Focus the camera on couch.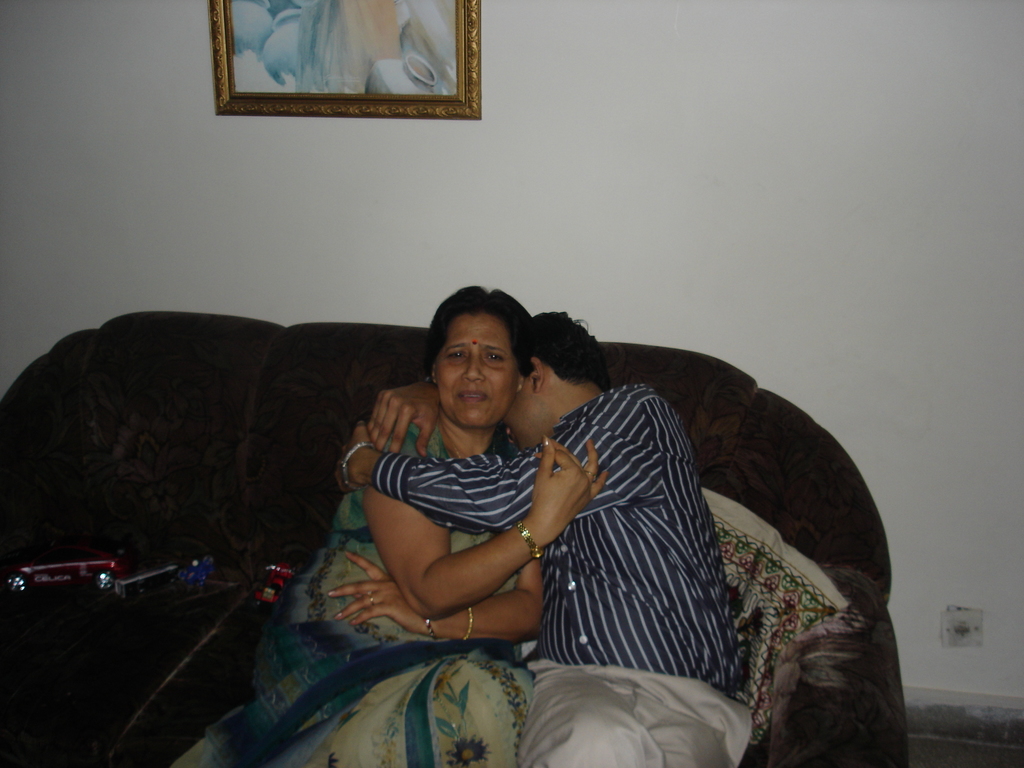
Focus region: x1=0 y1=304 x2=988 y2=766.
